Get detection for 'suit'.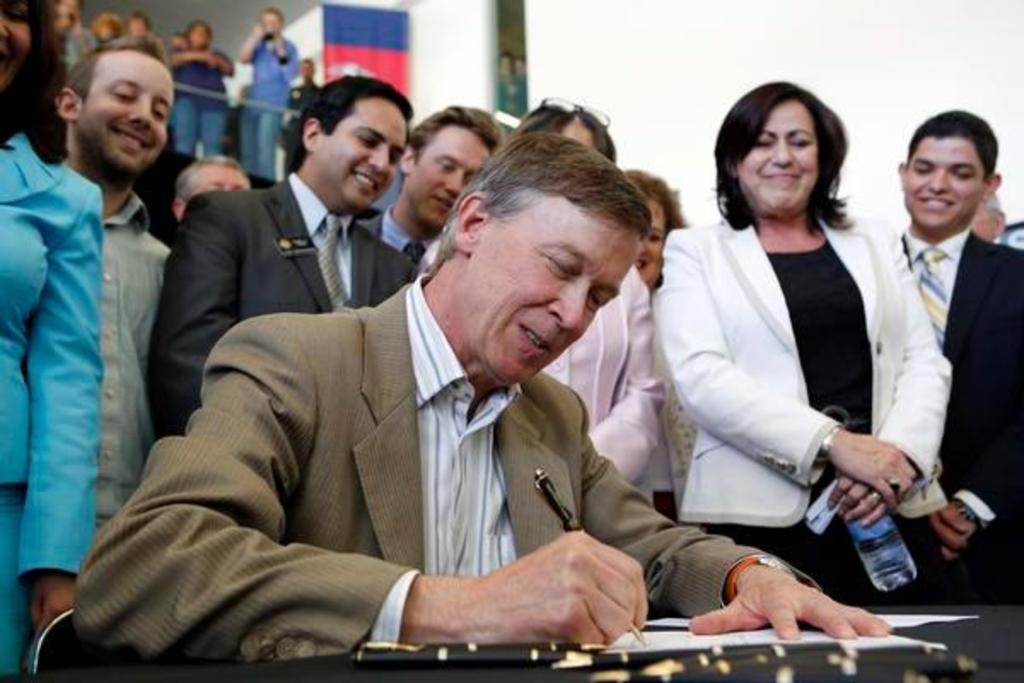
Detection: x1=903, y1=227, x2=1022, y2=611.
